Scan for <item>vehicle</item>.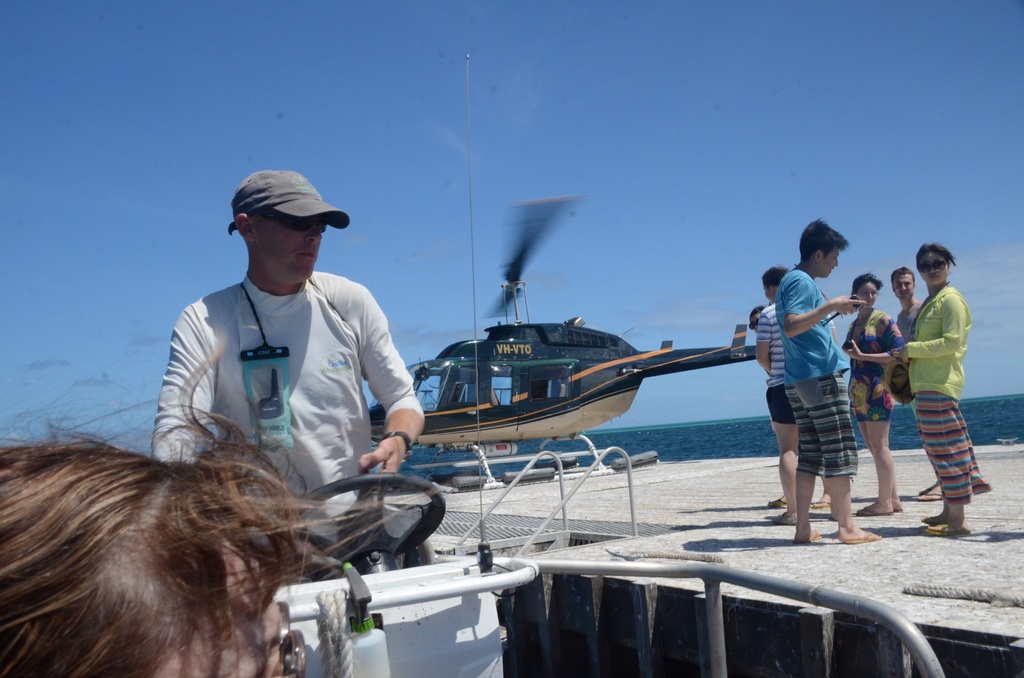
Scan result: [x1=394, y1=250, x2=818, y2=480].
